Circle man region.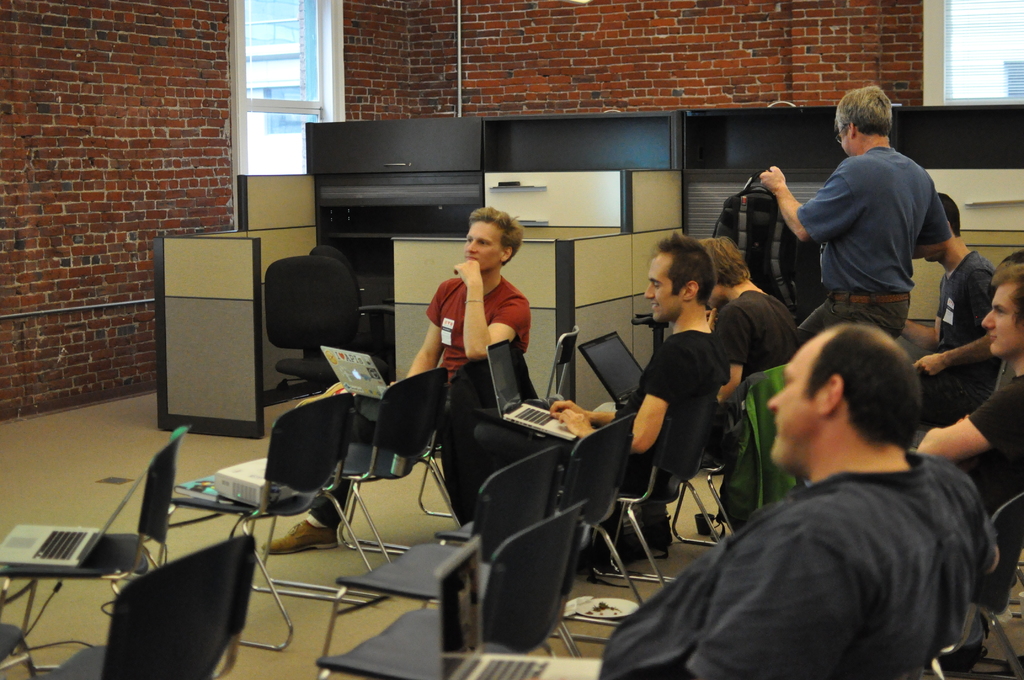
Region: (649, 236, 796, 553).
